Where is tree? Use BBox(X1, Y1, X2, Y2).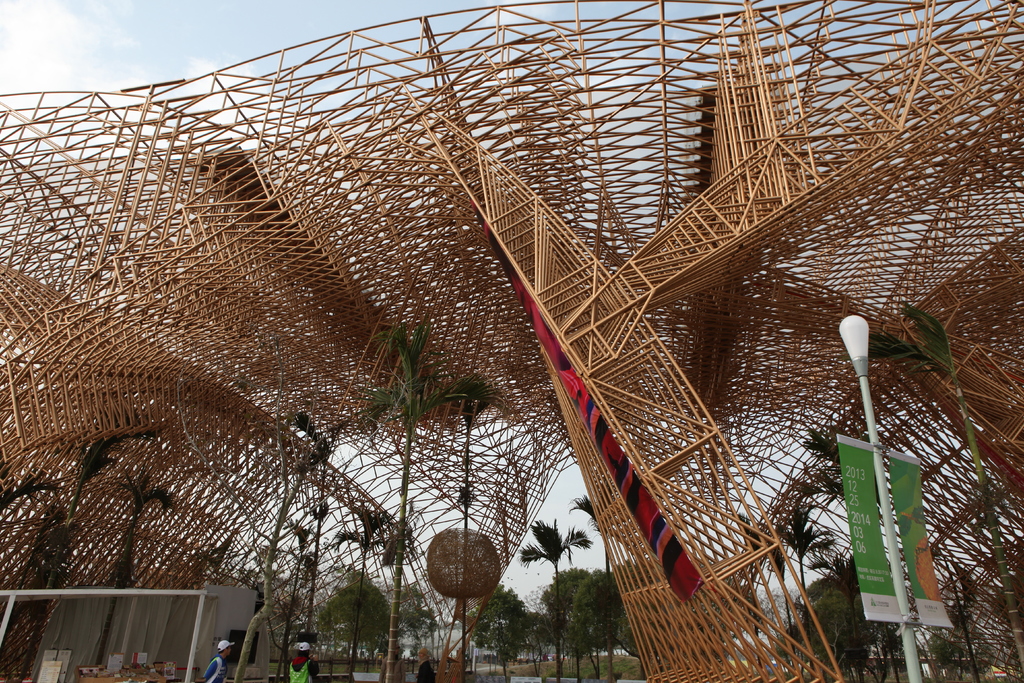
BBox(95, 471, 169, 668).
